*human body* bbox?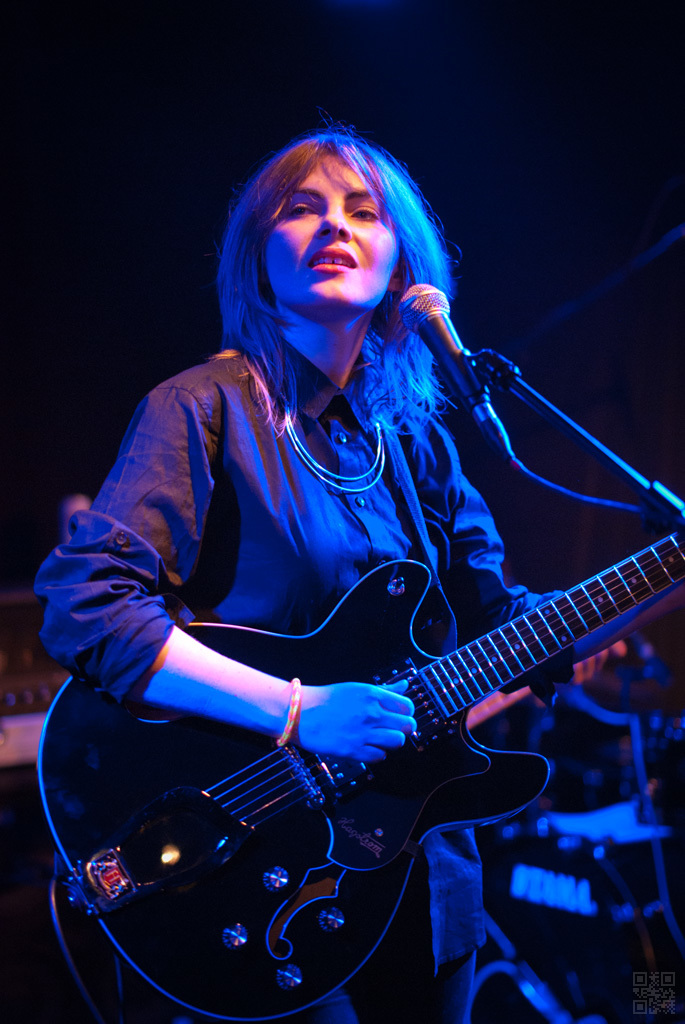
region(66, 119, 606, 1023)
